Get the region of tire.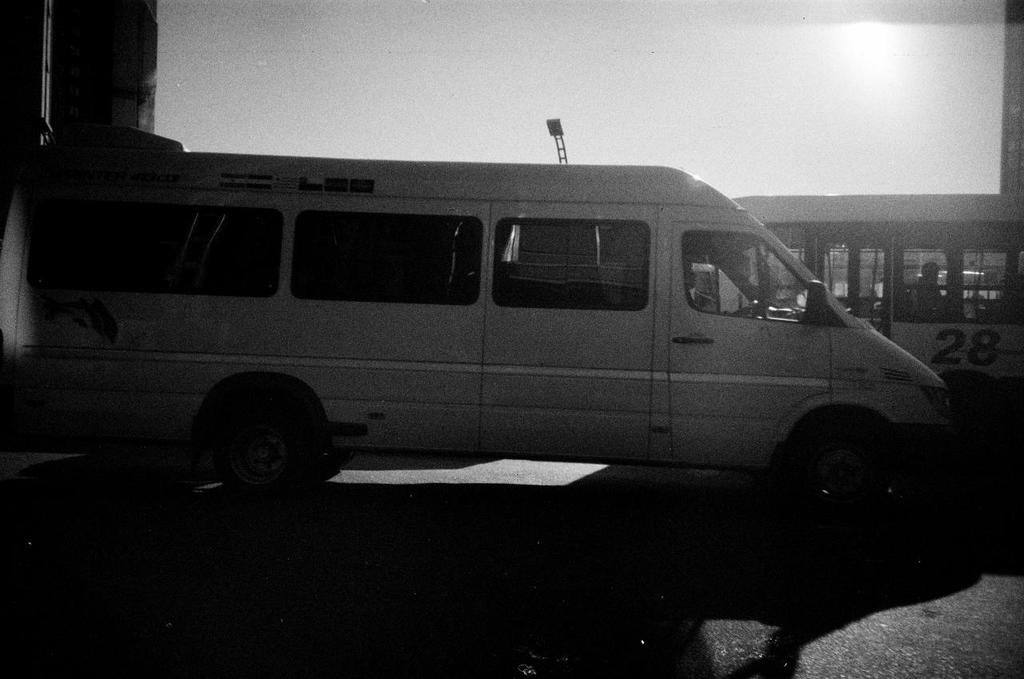
[x1=190, y1=376, x2=343, y2=497].
